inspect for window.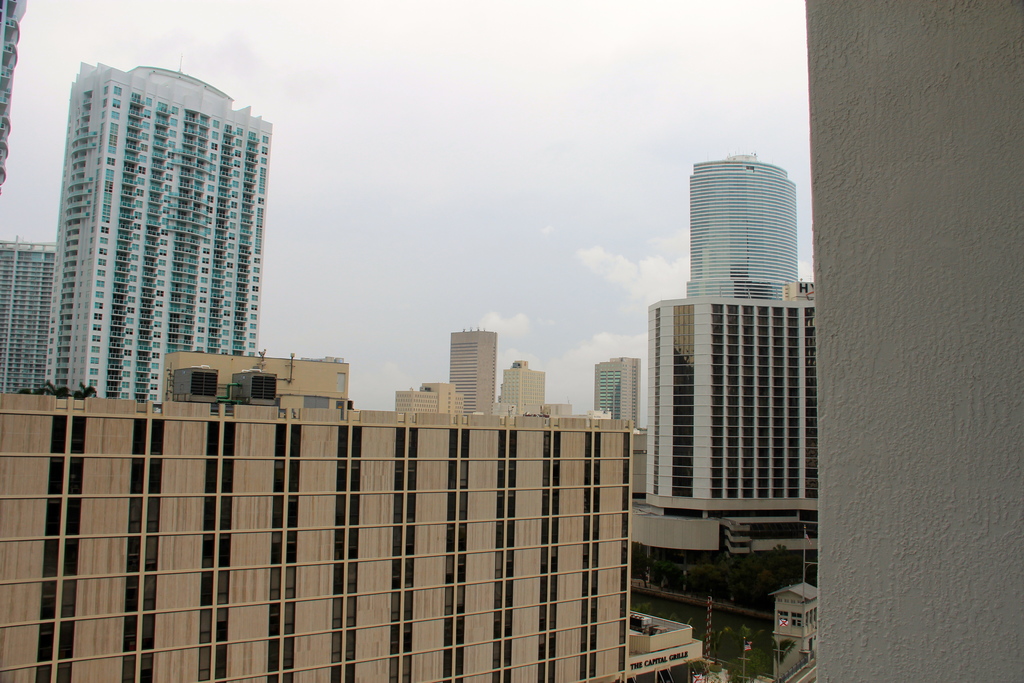
Inspection: 225 261 234 269.
